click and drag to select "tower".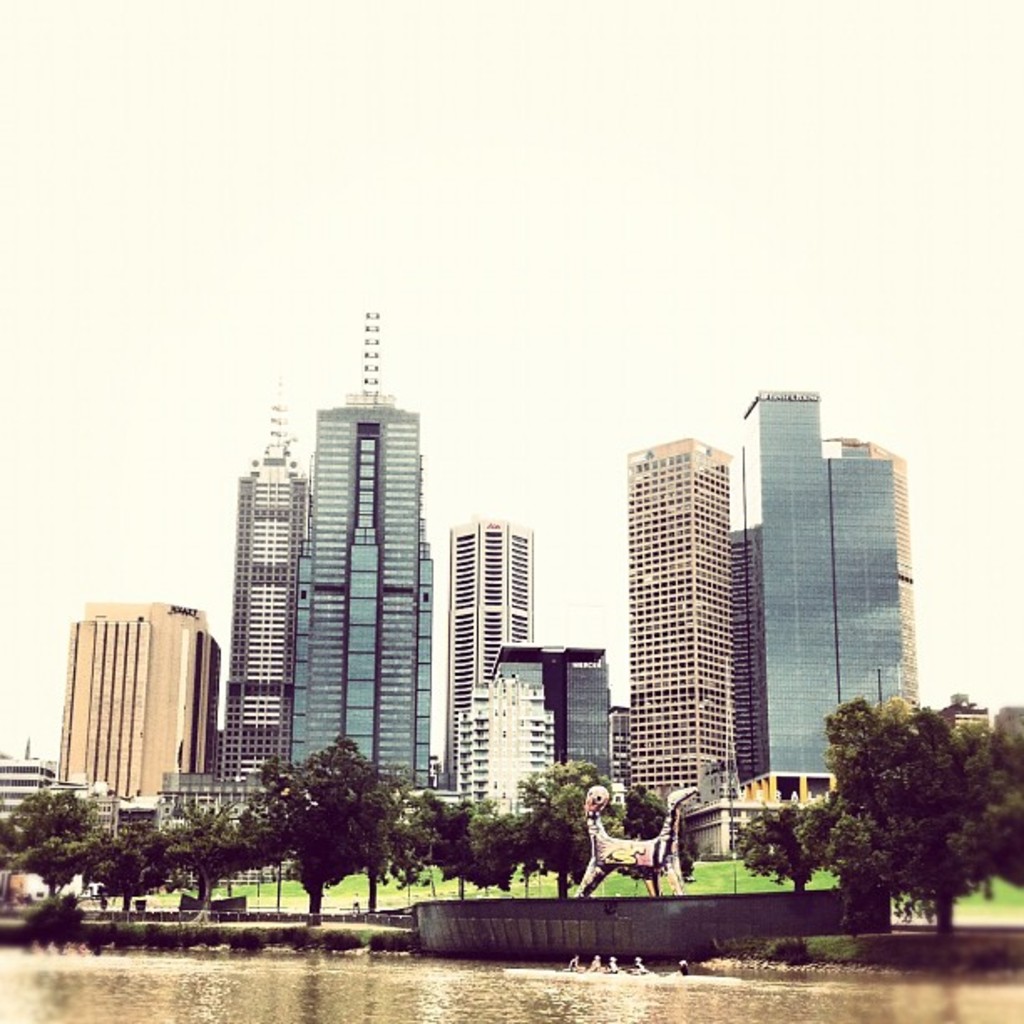
Selection: l=743, t=529, r=763, b=783.
